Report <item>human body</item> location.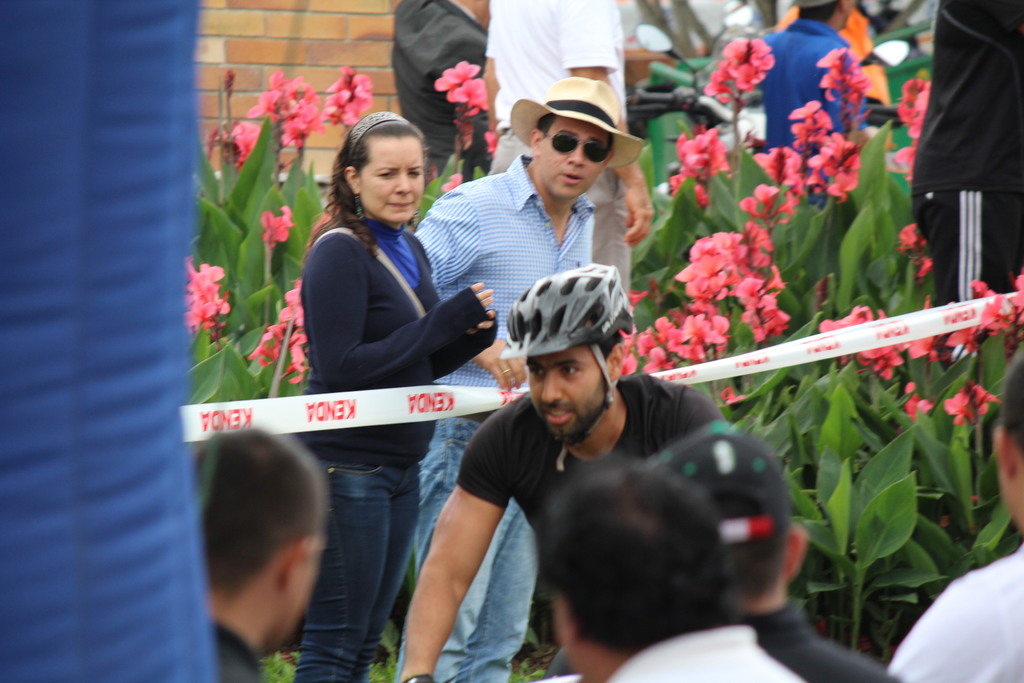
Report: box(388, 370, 729, 682).
